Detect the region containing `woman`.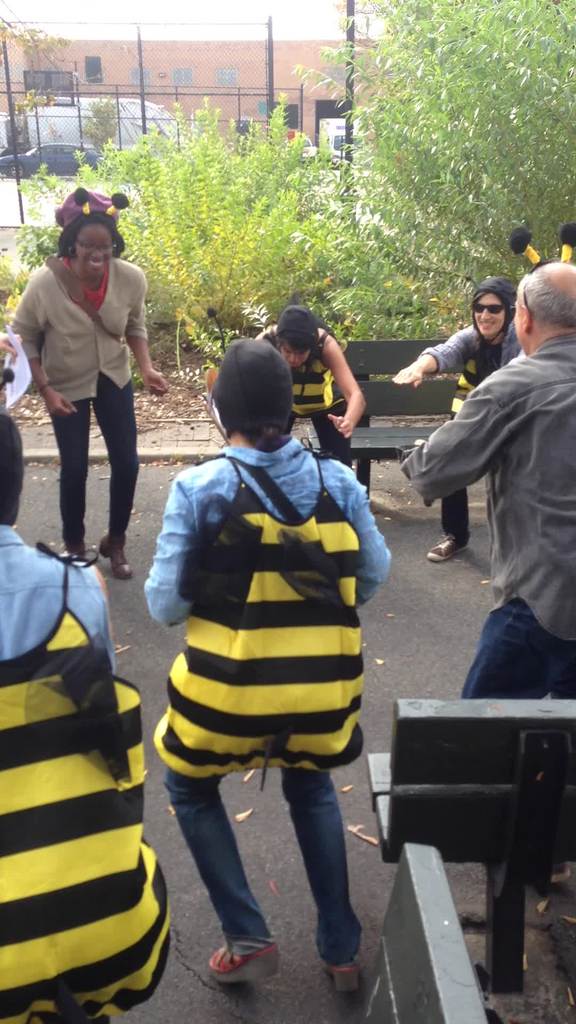
{"x1": 19, "y1": 196, "x2": 157, "y2": 593}.
